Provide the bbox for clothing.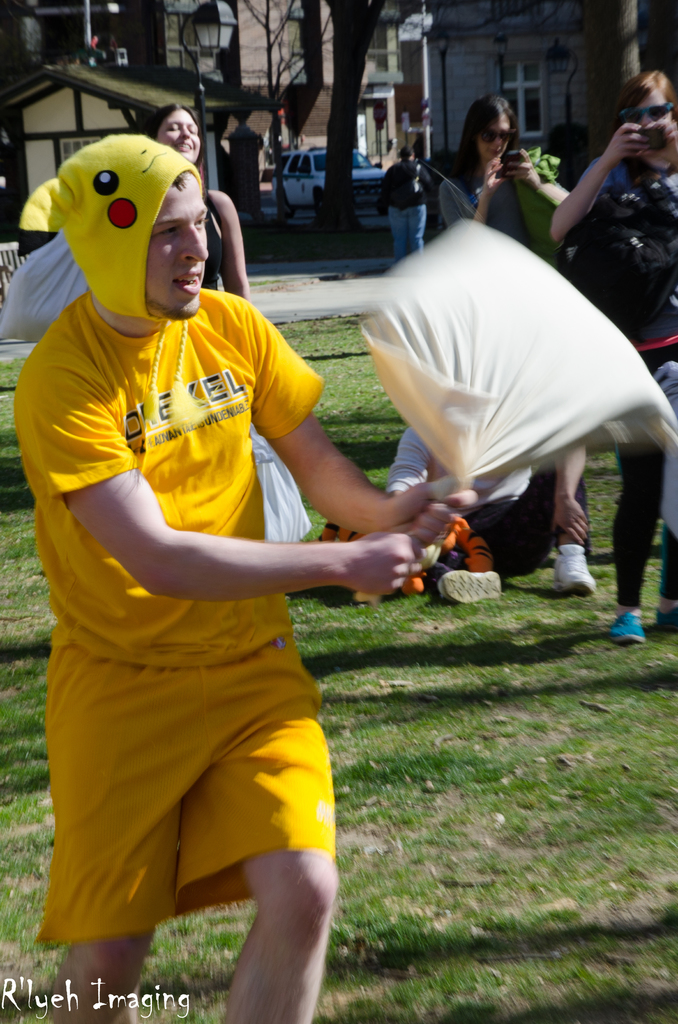
[left=202, top=189, right=223, bottom=287].
